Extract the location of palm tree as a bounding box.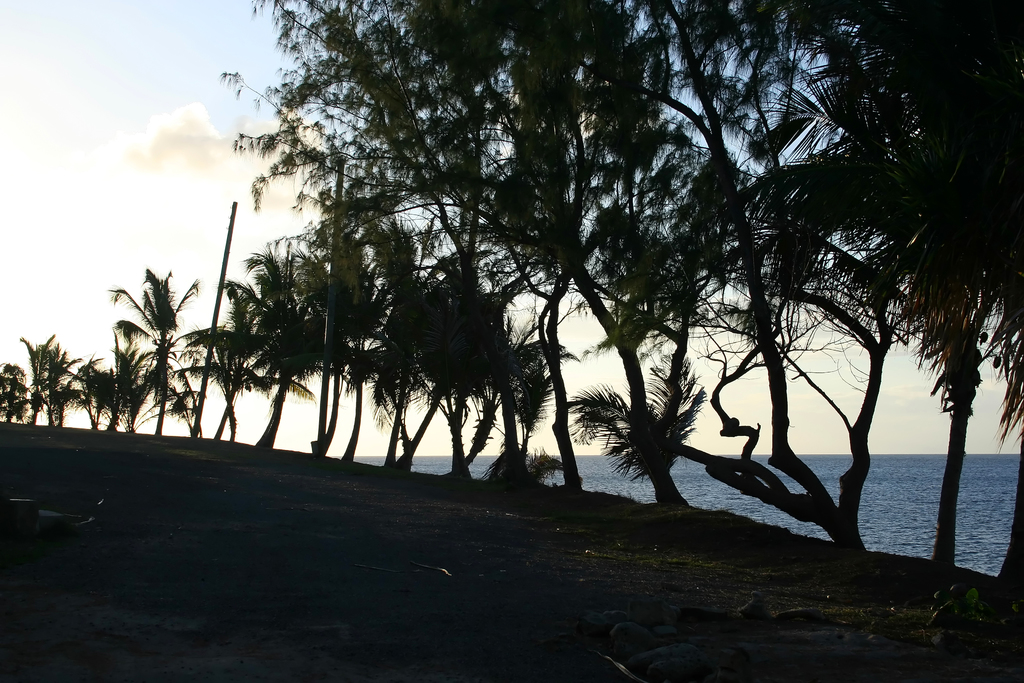
(left=373, top=273, right=457, bottom=450).
